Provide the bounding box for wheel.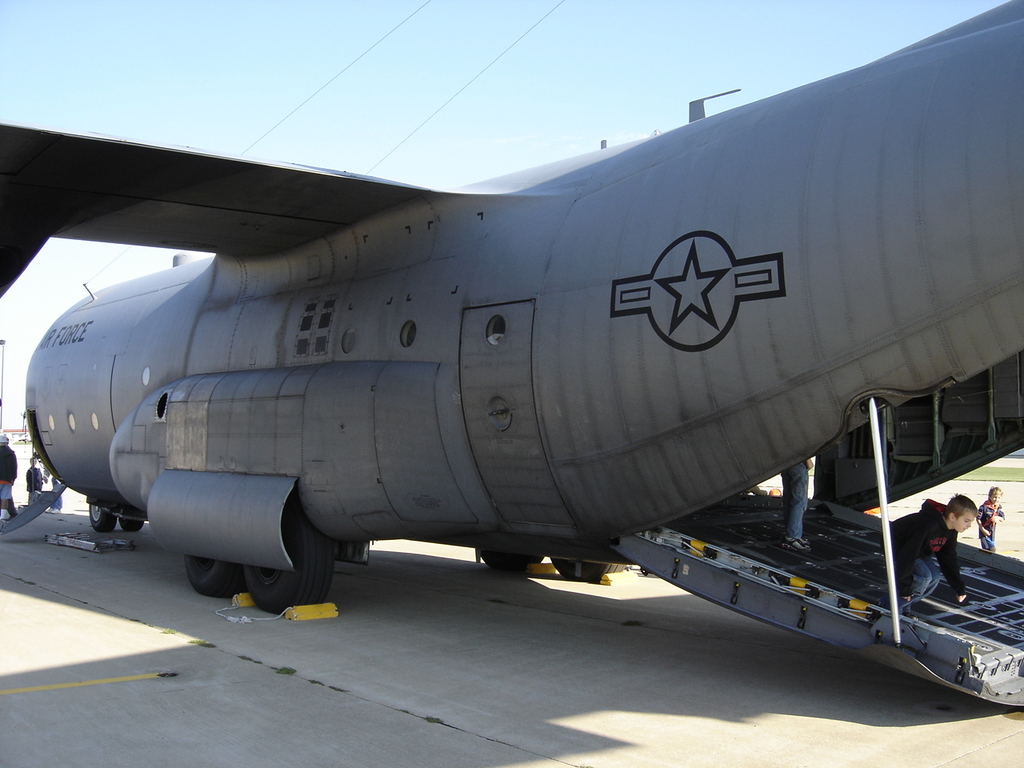
(x1=88, y1=504, x2=116, y2=530).
